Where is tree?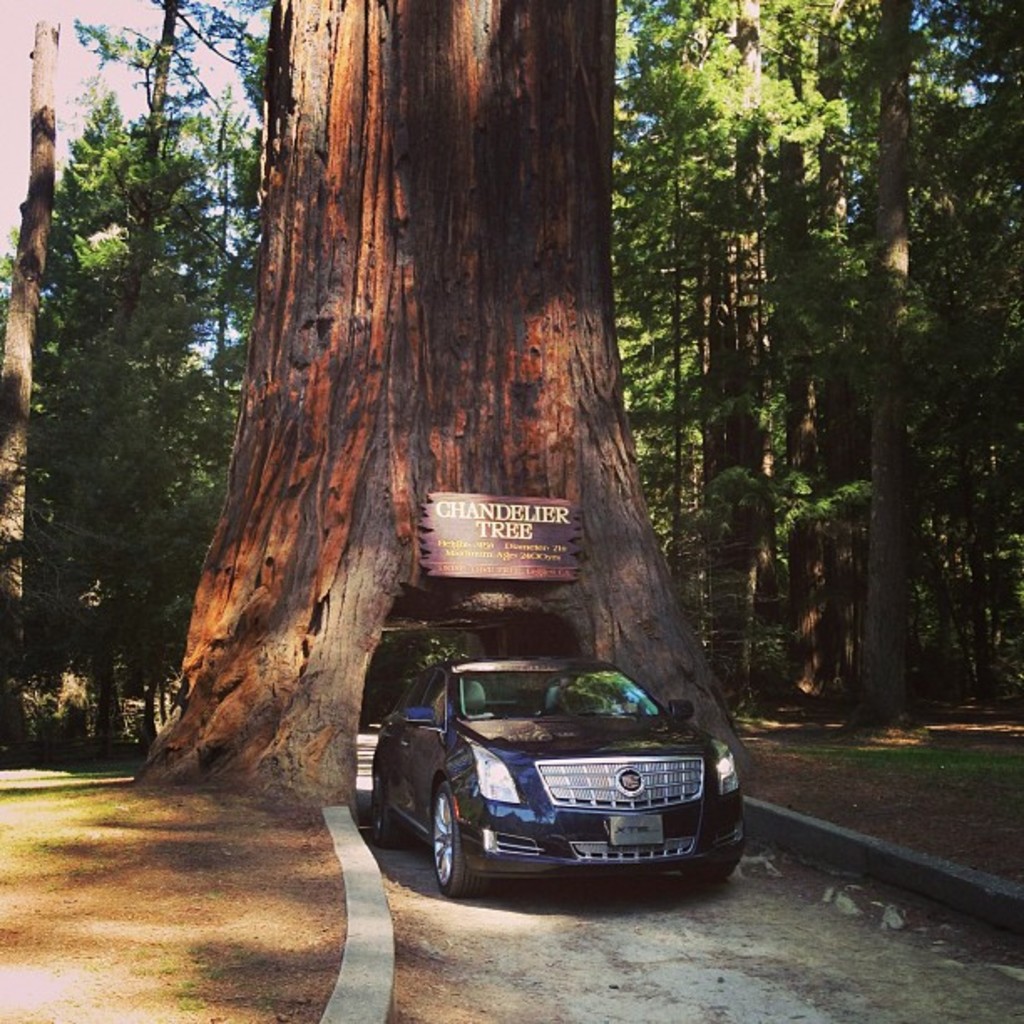
(x1=137, y1=0, x2=745, y2=820).
